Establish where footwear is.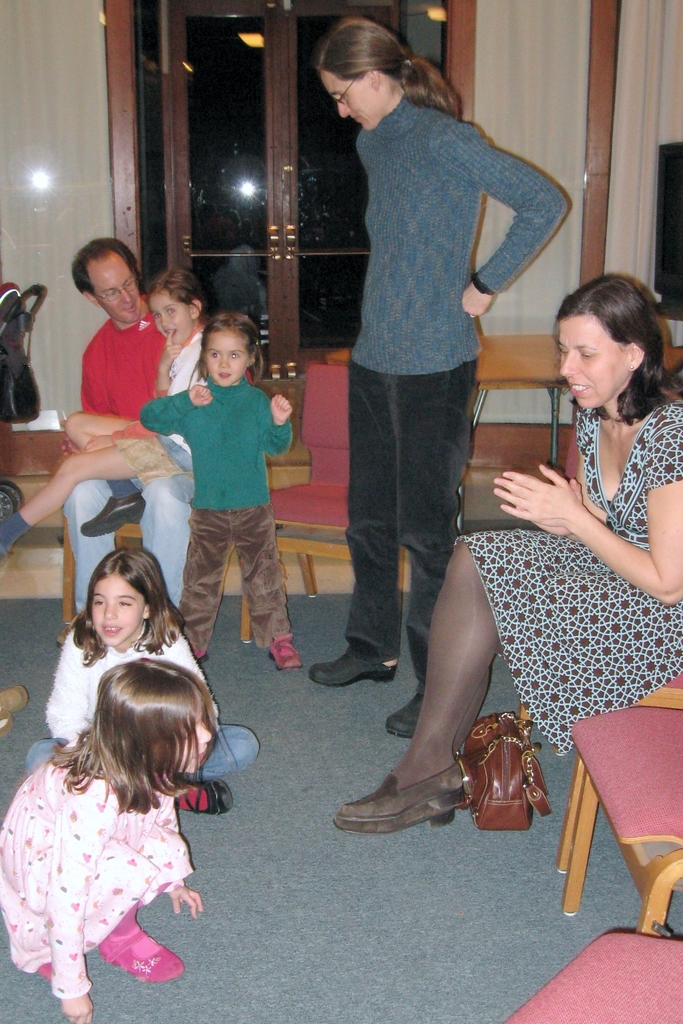
Established at pyautogui.locateOnScreen(311, 646, 399, 689).
